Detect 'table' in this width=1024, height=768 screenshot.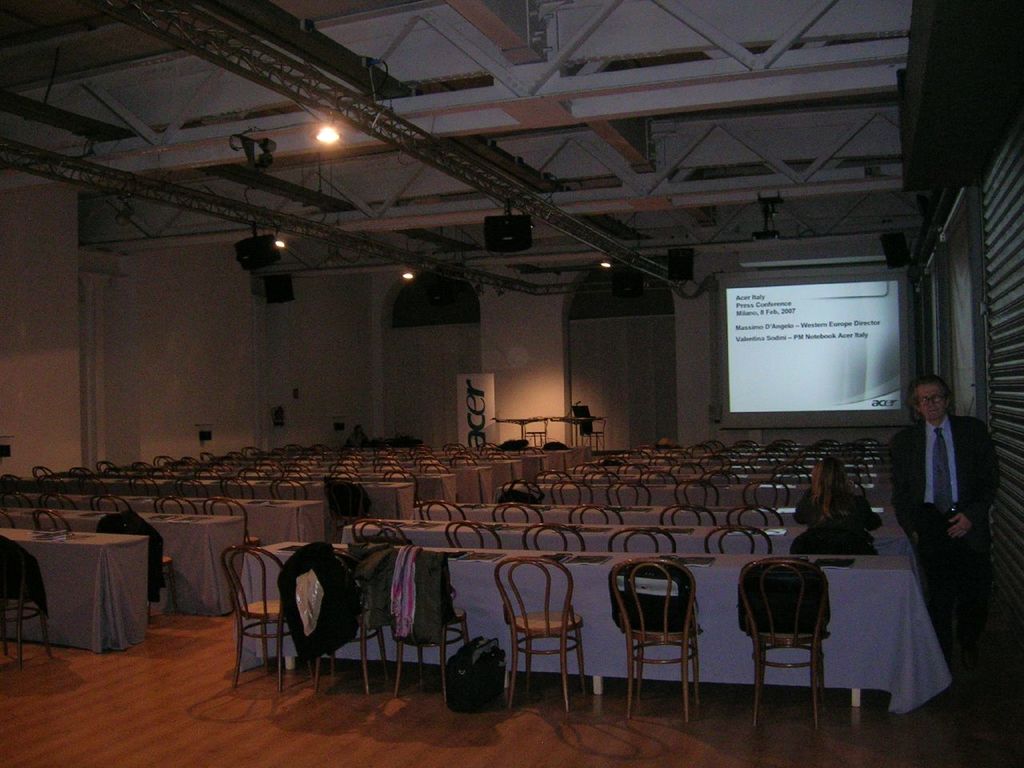
Detection: [494, 416, 550, 442].
